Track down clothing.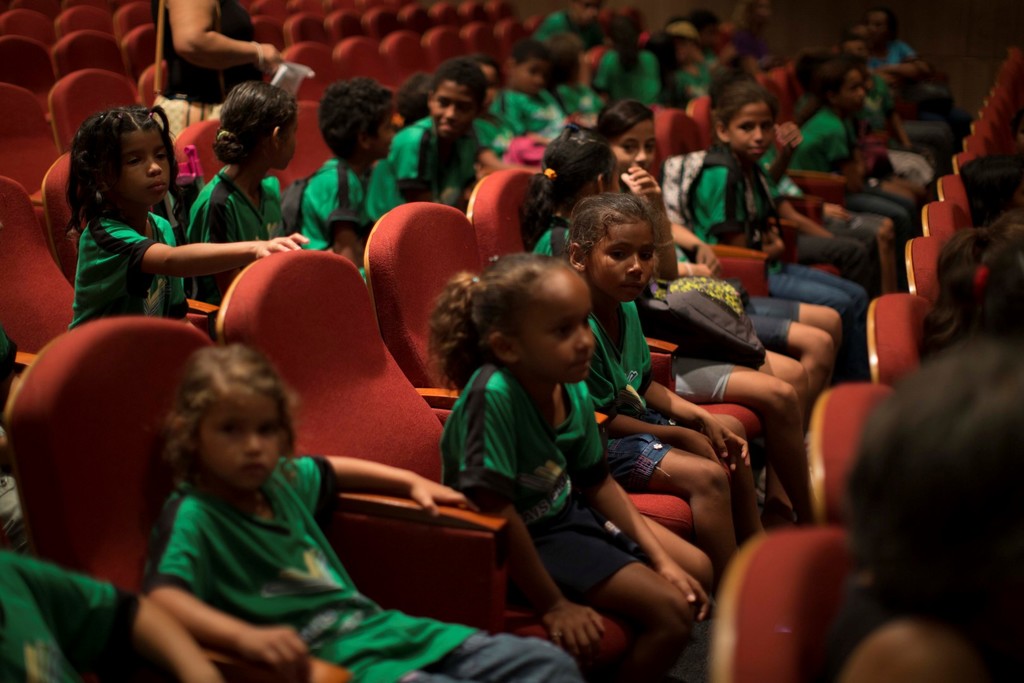
Tracked to <box>739,297,808,355</box>.
